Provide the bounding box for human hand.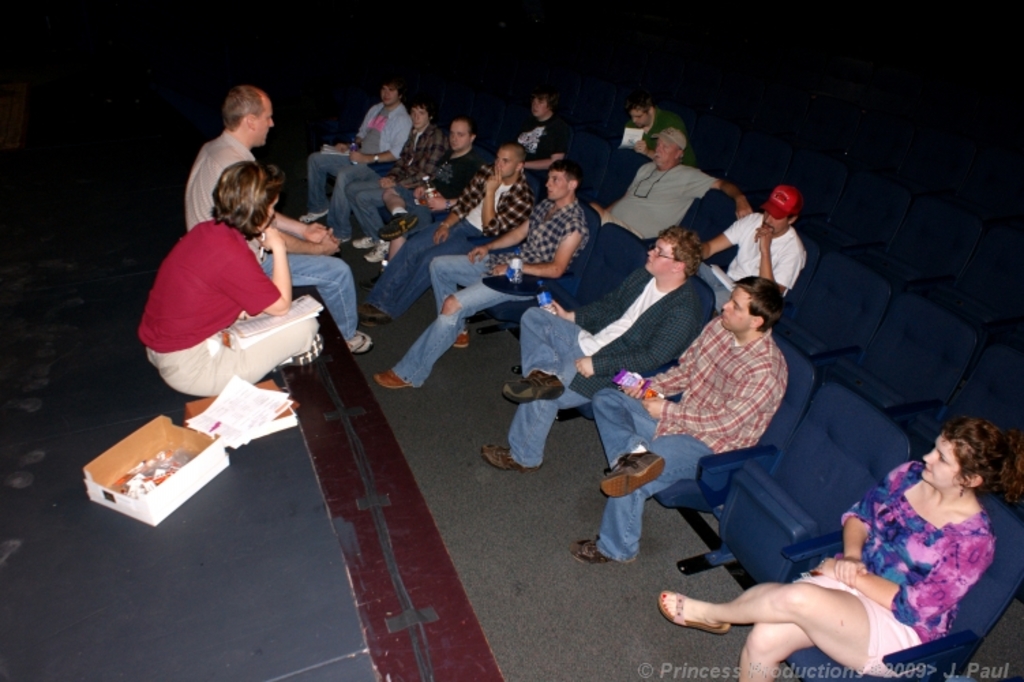
select_region(635, 136, 650, 155).
